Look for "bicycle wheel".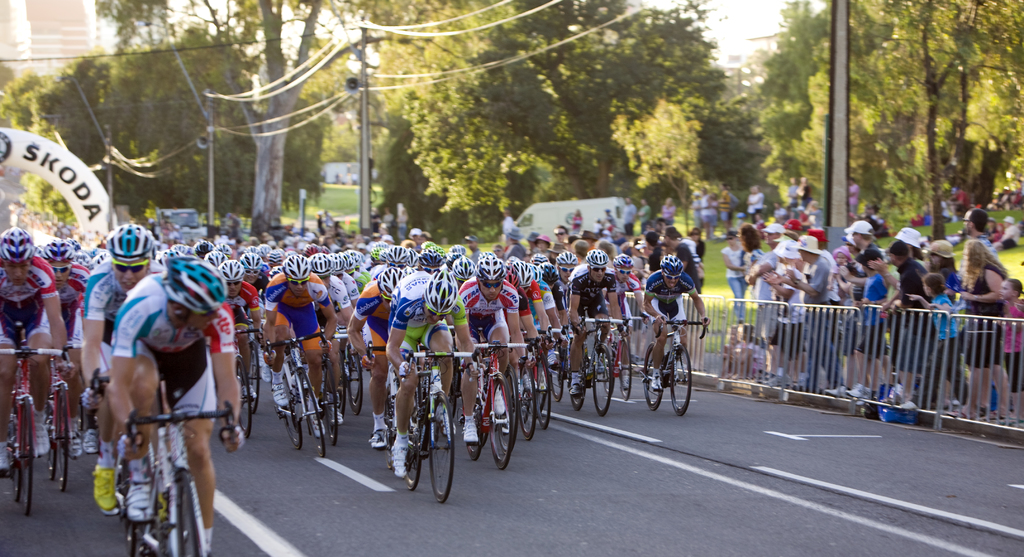
Found: rect(403, 434, 420, 488).
